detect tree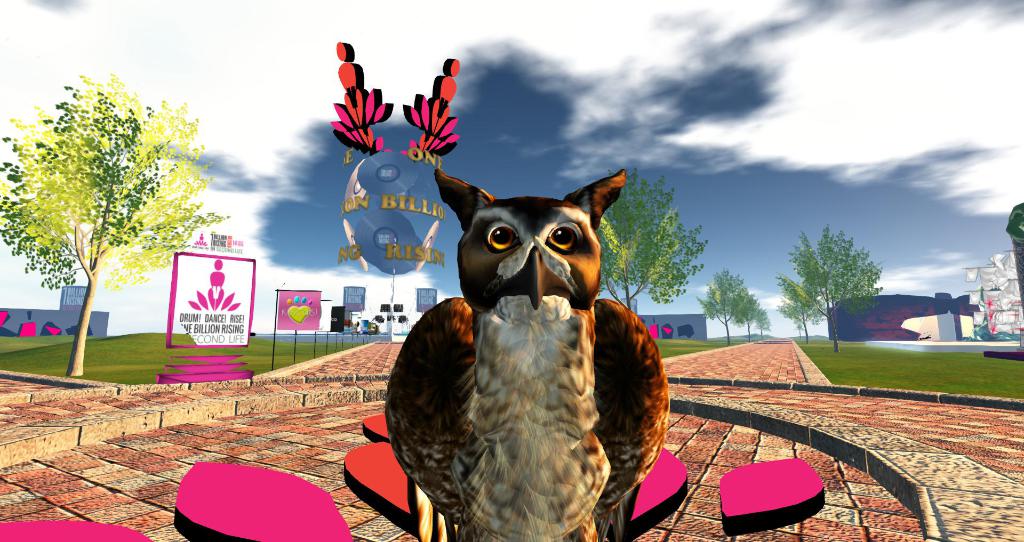
588,157,707,317
